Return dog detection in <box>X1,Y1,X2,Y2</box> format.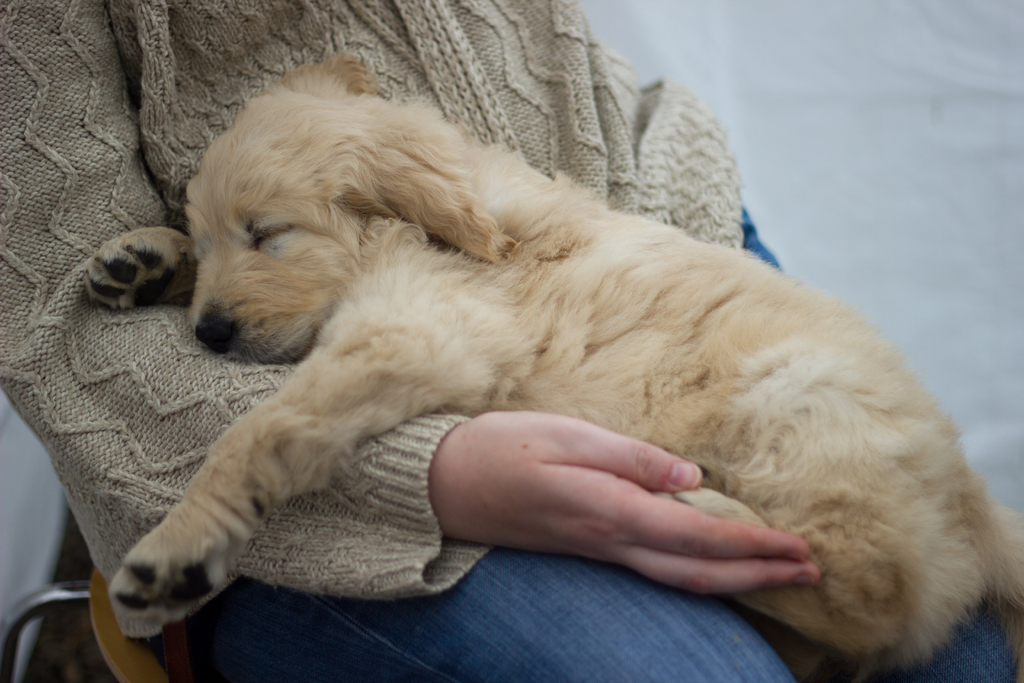
<box>83,48,1023,682</box>.
